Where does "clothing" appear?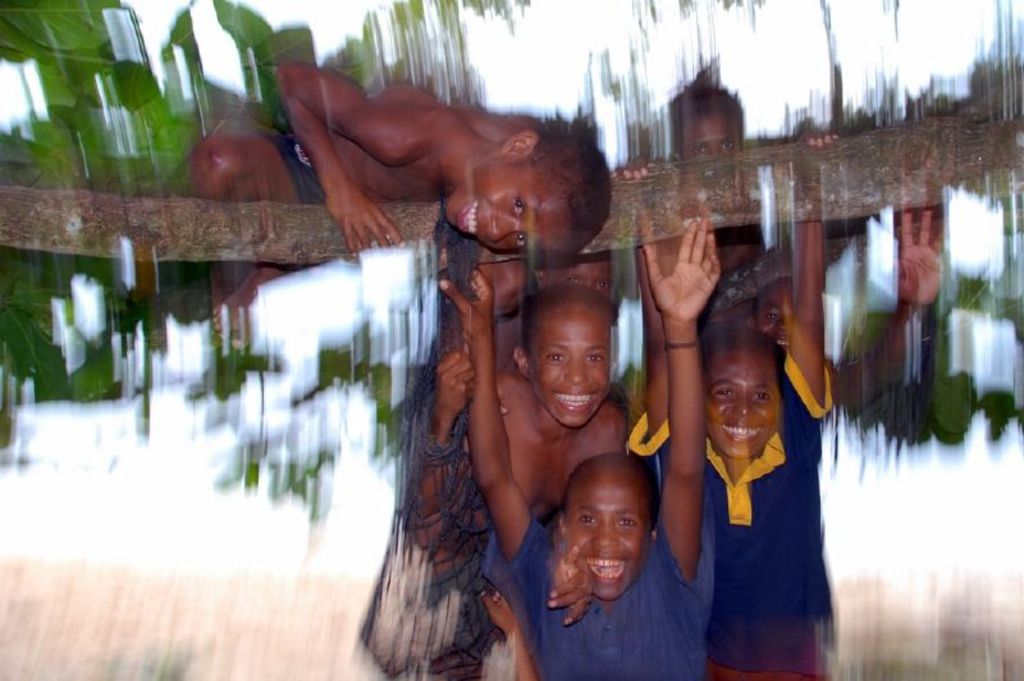
Appears at detection(279, 114, 319, 206).
